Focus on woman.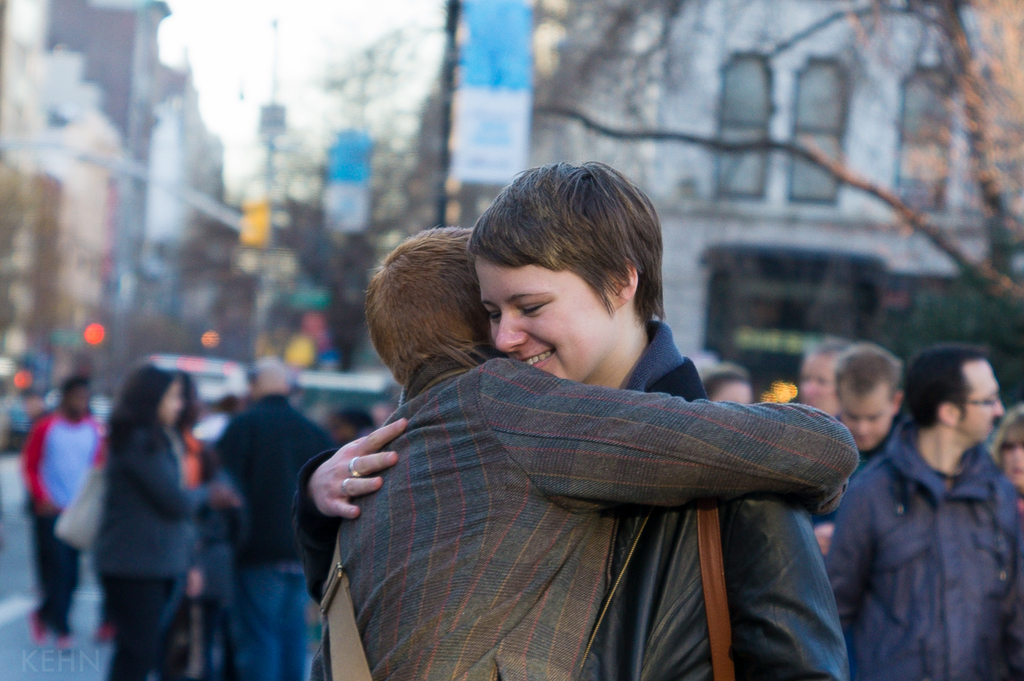
Focused at [left=269, top=175, right=862, bottom=671].
